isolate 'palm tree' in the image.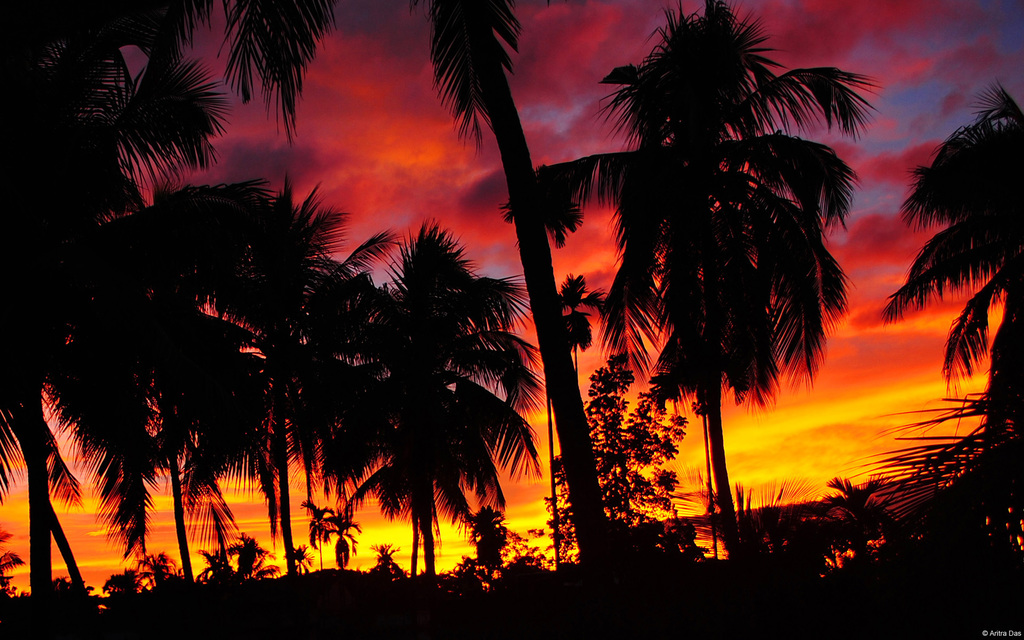
Isolated region: (499, 154, 582, 566).
